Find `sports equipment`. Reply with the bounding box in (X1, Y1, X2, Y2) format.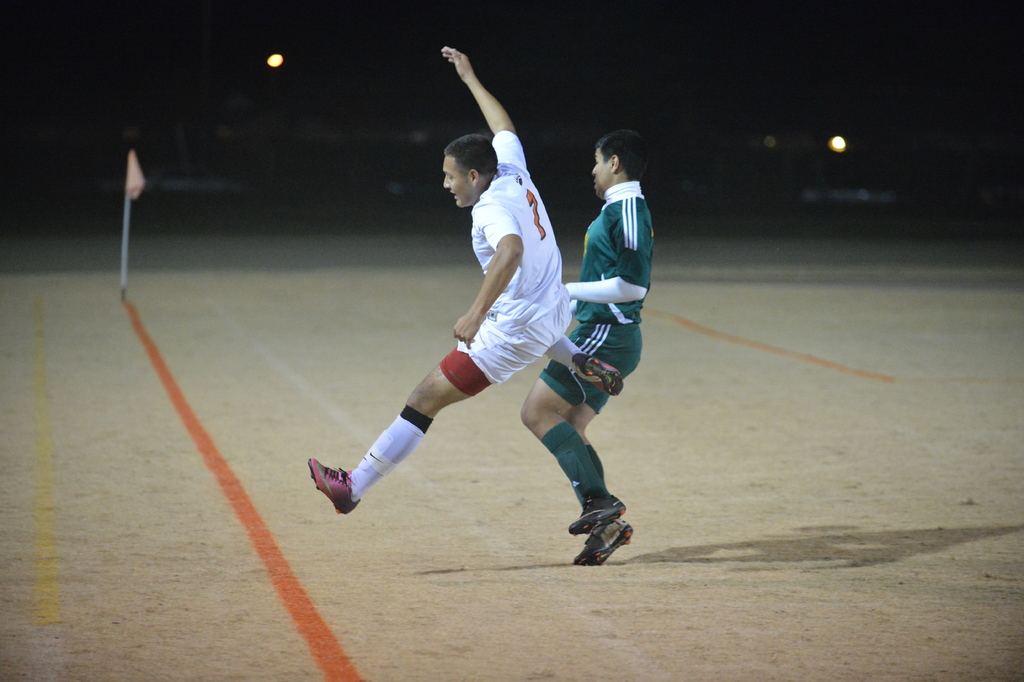
(308, 460, 362, 516).
